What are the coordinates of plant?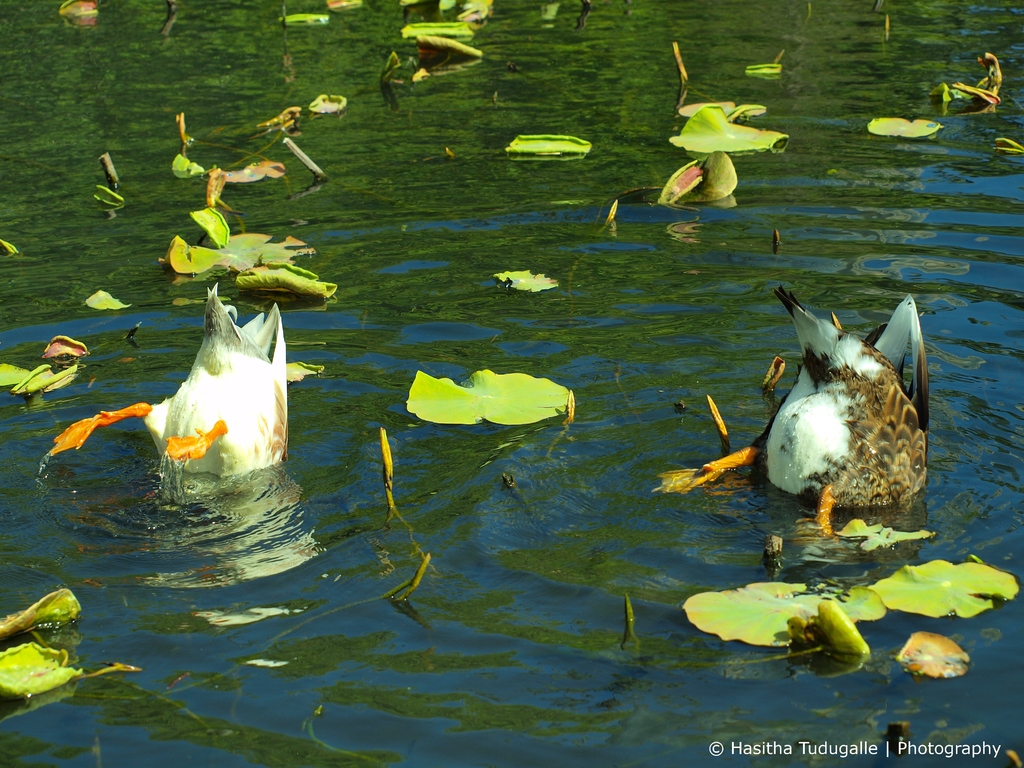
rect(630, 58, 815, 214).
